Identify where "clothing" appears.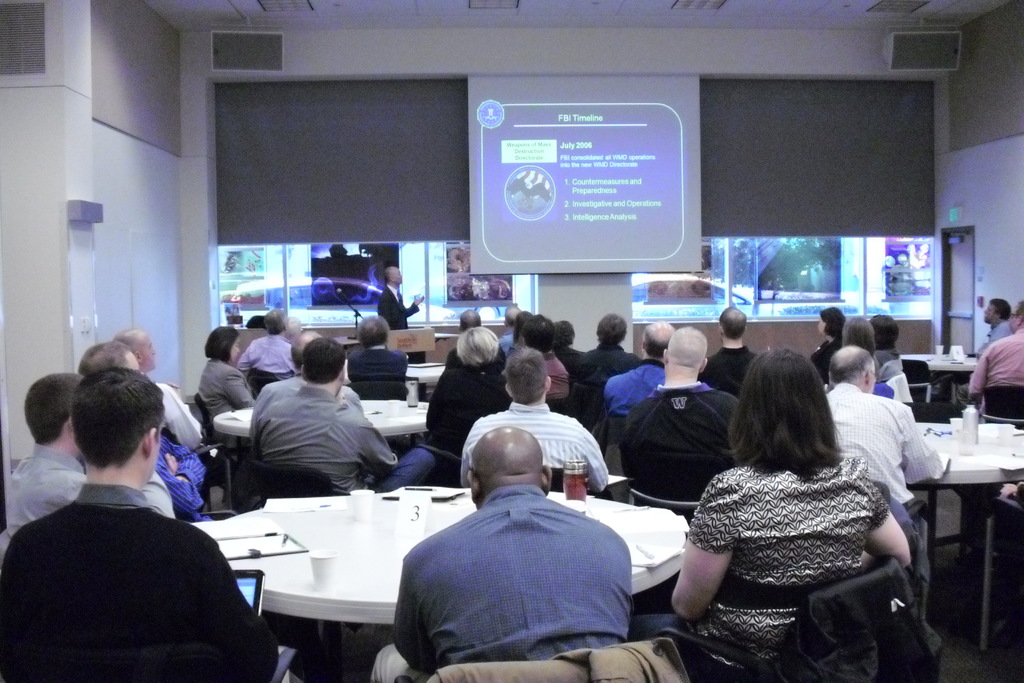
Appears at bbox(422, 370, 514, 465).
